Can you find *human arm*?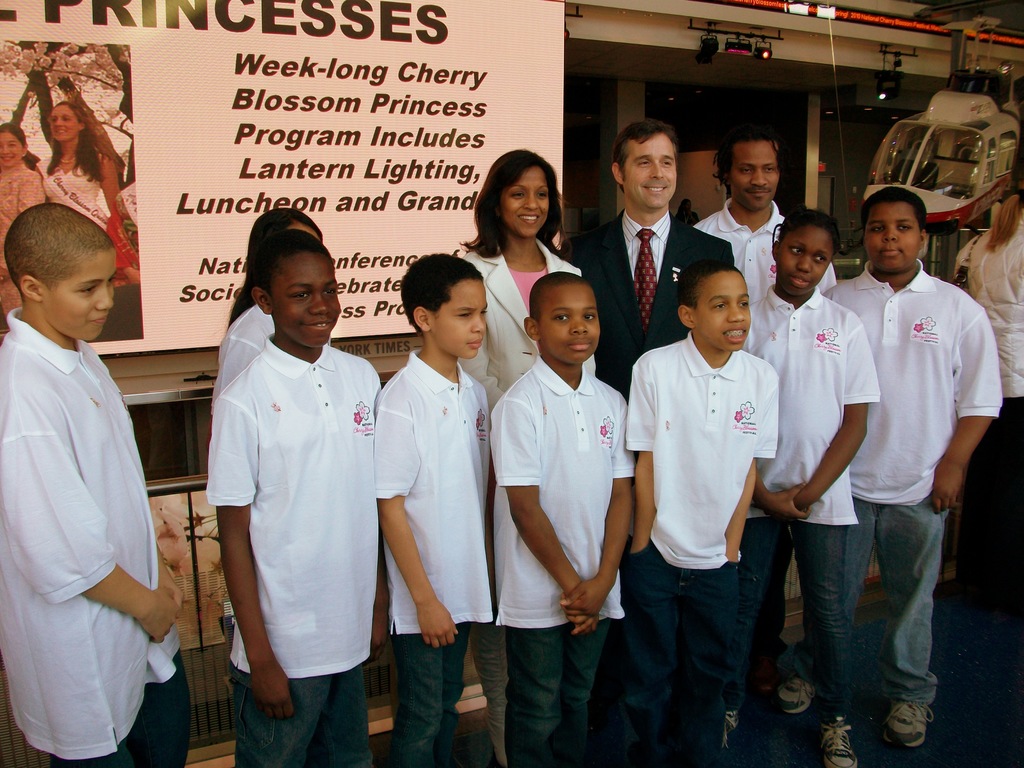
Yes, bounding box: 497, 398, 599, 645.
